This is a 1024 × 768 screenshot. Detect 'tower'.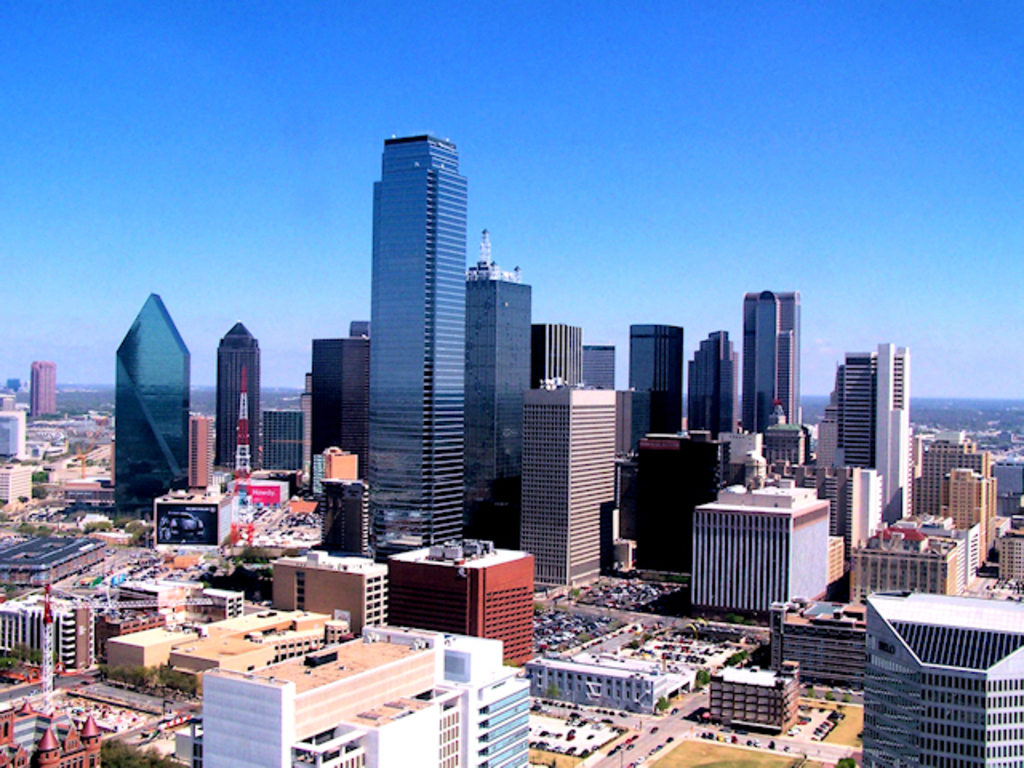
box=[29, 362, 64, 418].
